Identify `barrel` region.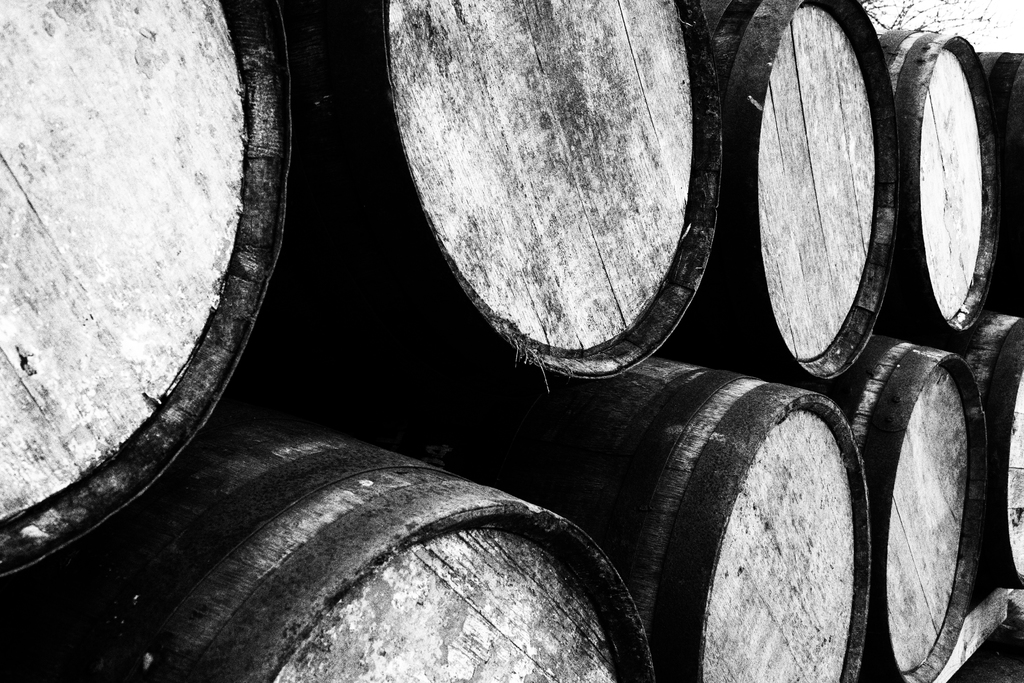
Region: Rect(0, 347, 659, 682).
